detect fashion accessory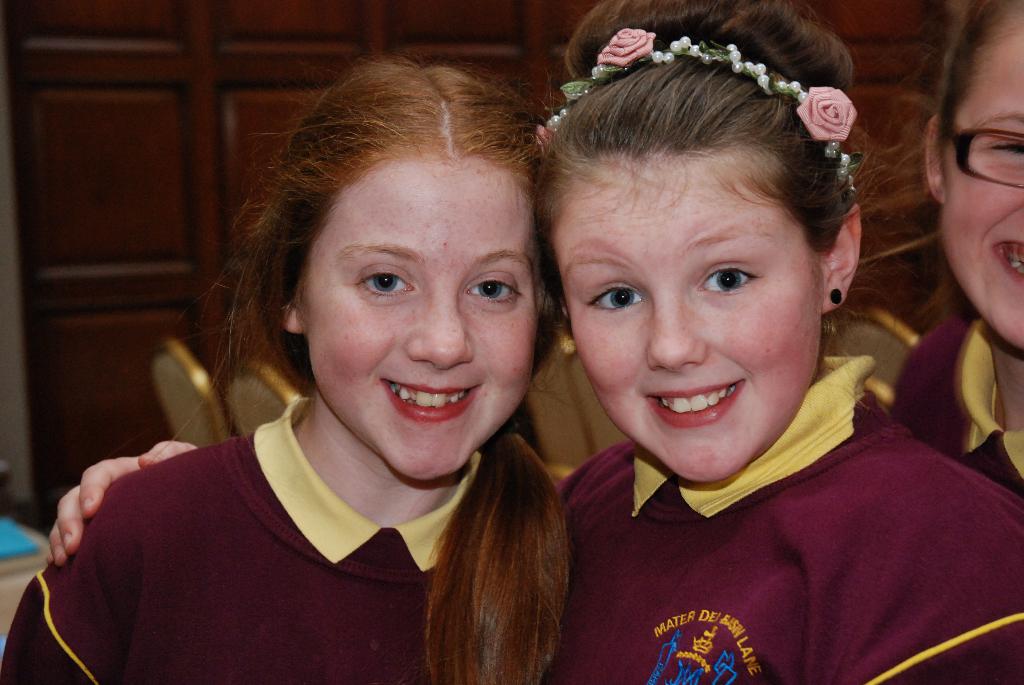
(left=530, top=21, right=861, bottom=205)
